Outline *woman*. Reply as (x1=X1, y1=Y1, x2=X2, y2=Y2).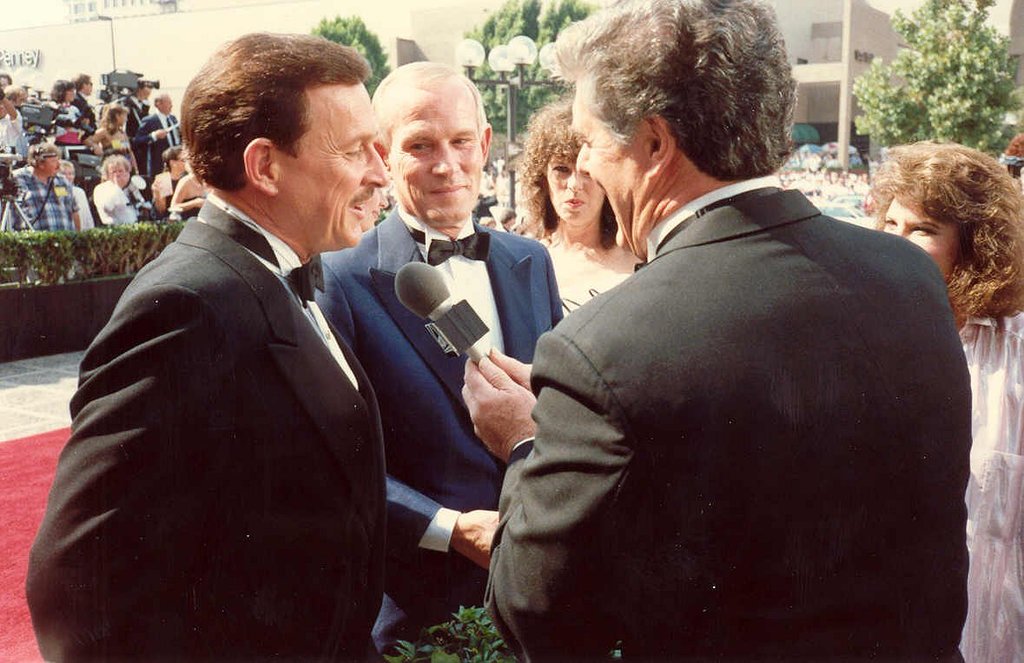
(x1=87, y1=107, x2=140, y2=177).
